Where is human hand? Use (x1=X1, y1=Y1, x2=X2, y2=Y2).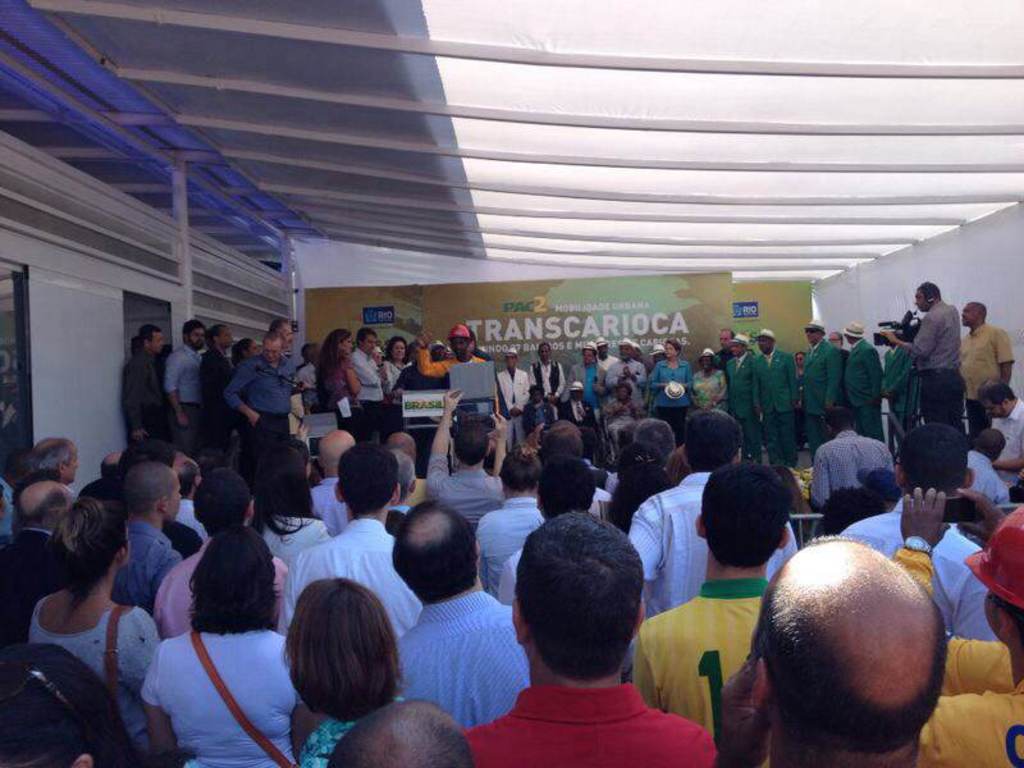
(x1=955, y1=484, x2=1004, y2=544).
